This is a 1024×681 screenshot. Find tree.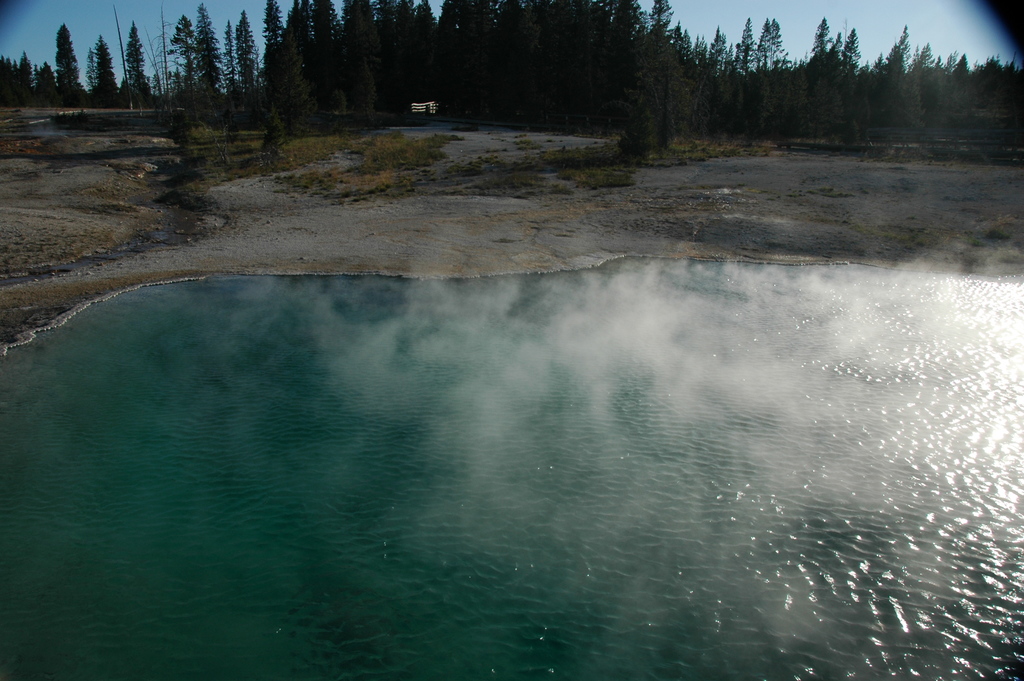
Bounding box: x1=154, y1=4, x2=175, y2=97.
